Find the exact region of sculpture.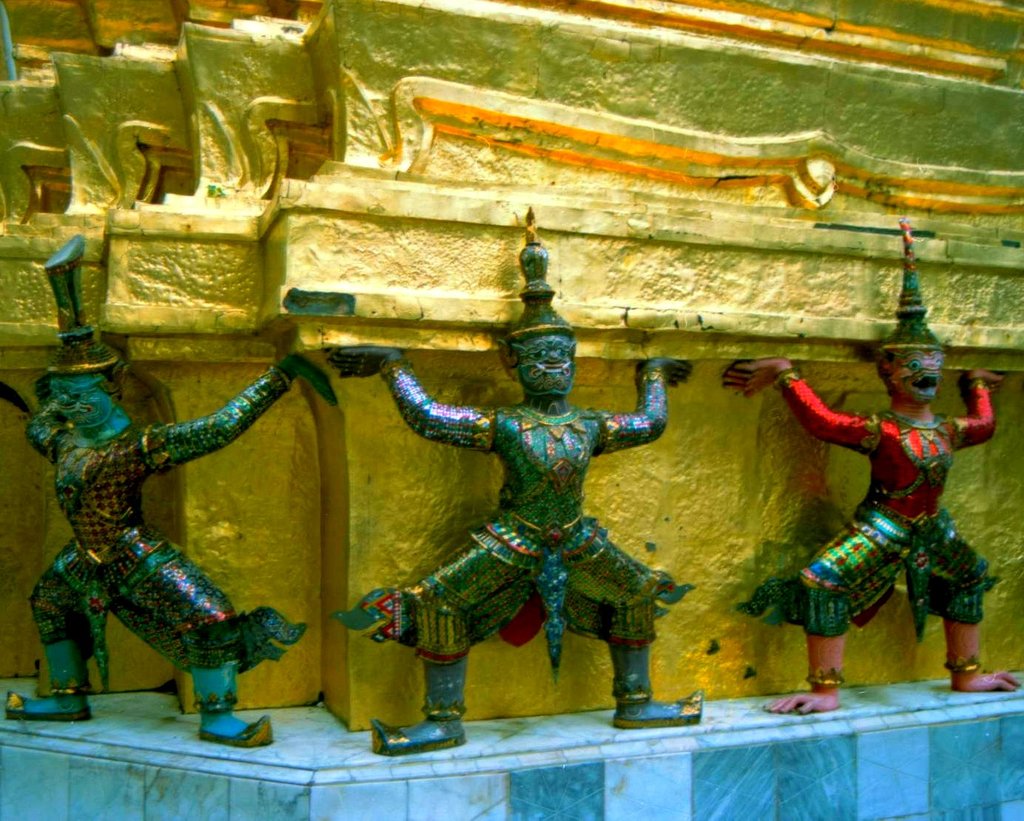
Exact region: (left=720, top=221, right=1023, bottom=717).
